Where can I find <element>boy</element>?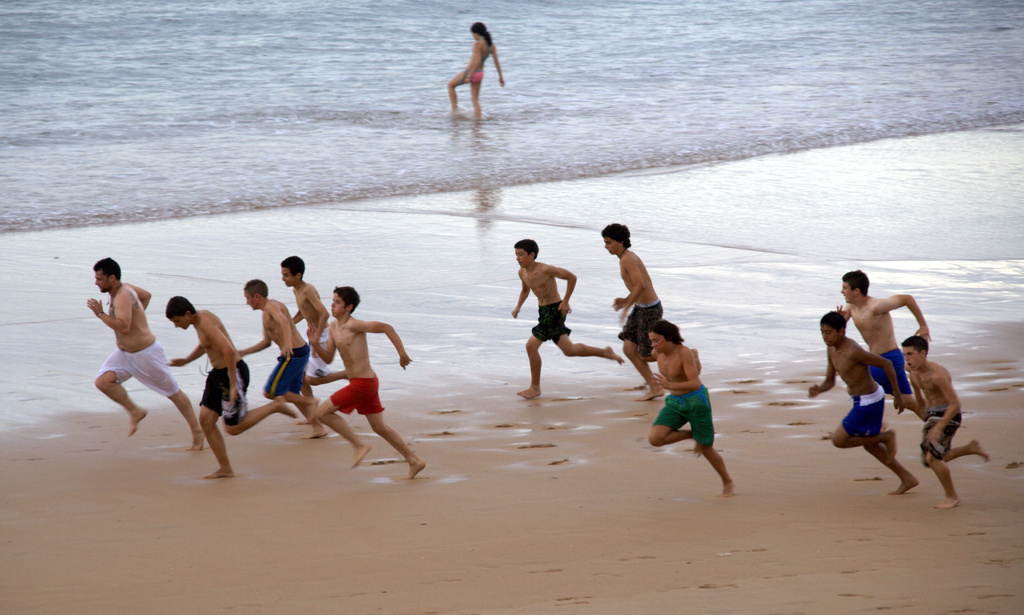
You can find it at {"x1": 292, "y1": 287, "x2": 422, "y2": 485}.
